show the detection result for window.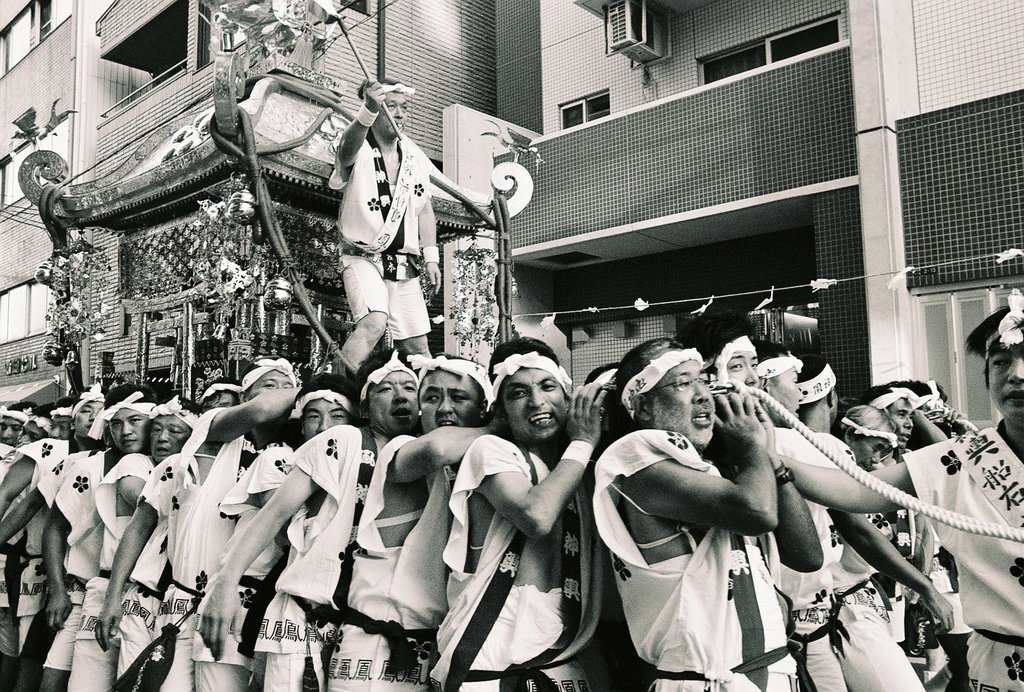
bbox=[0, 0, 81, 83].
